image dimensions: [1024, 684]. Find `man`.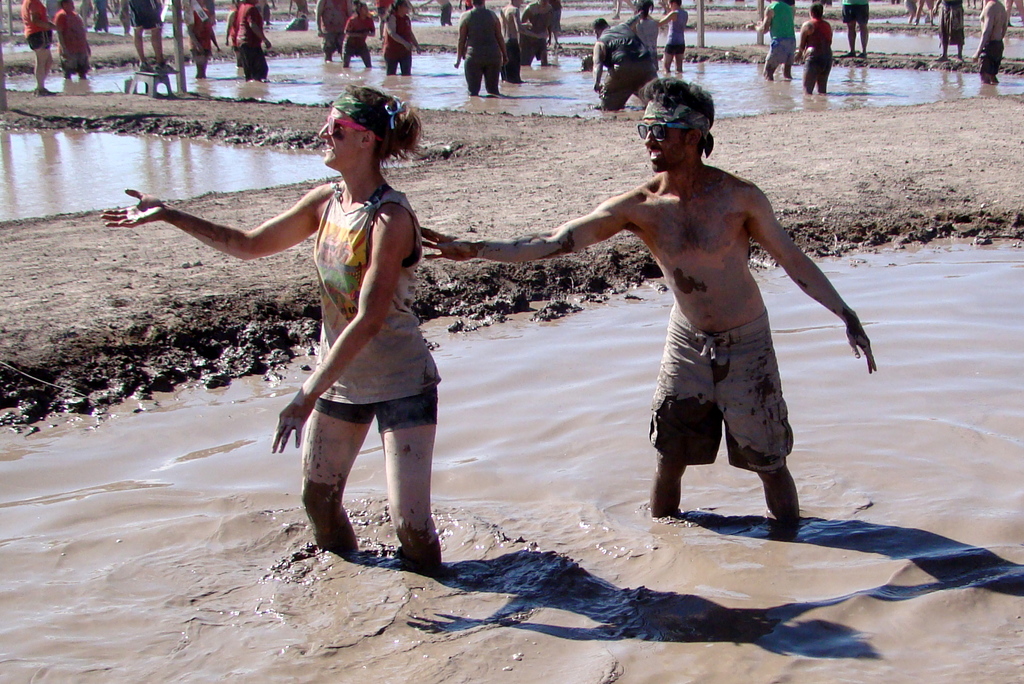
select_region(522, 0, 563, 67).
